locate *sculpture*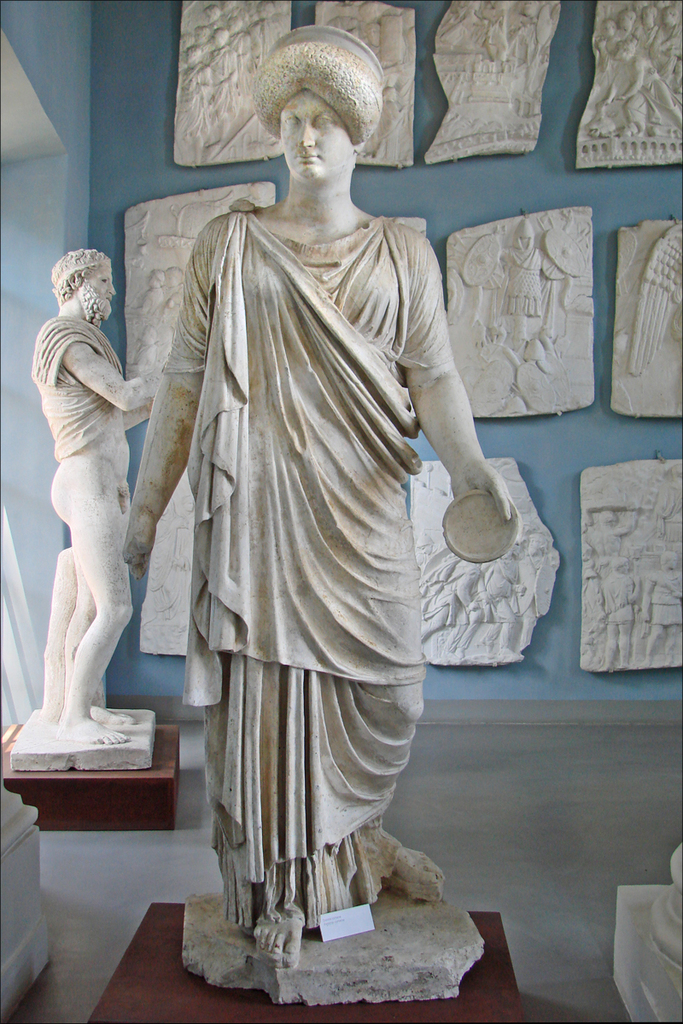
19, 211, 190, 800
